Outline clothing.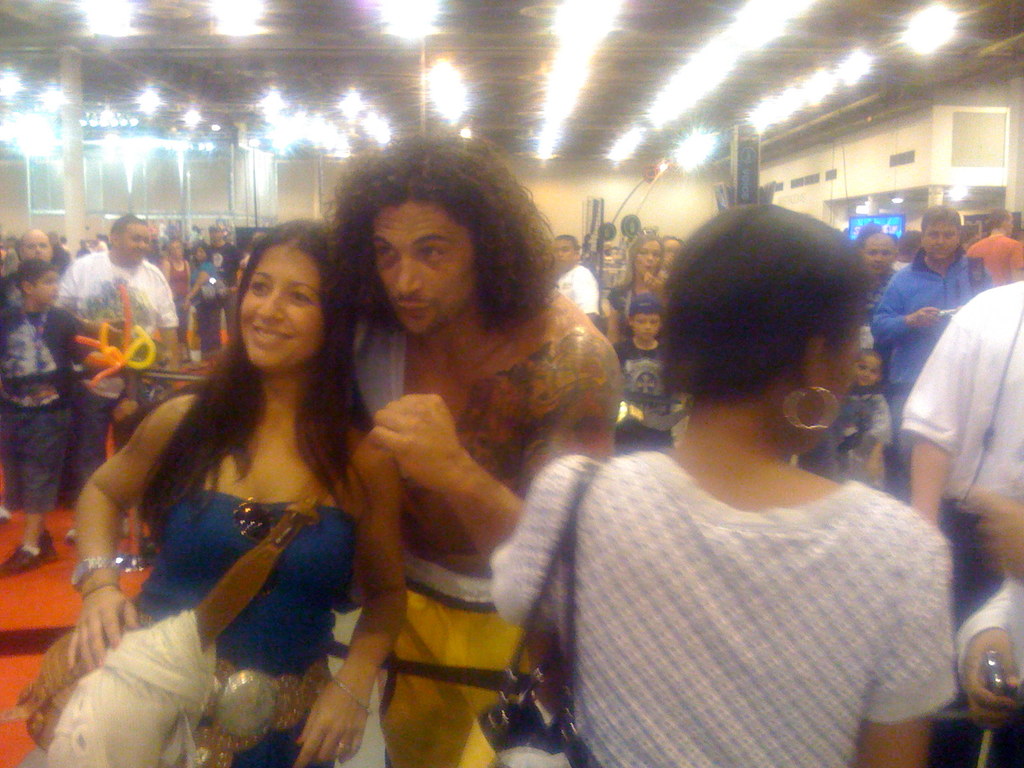
Outline: pyautogui.locateOnScreen(612, 280, 673, 312).
